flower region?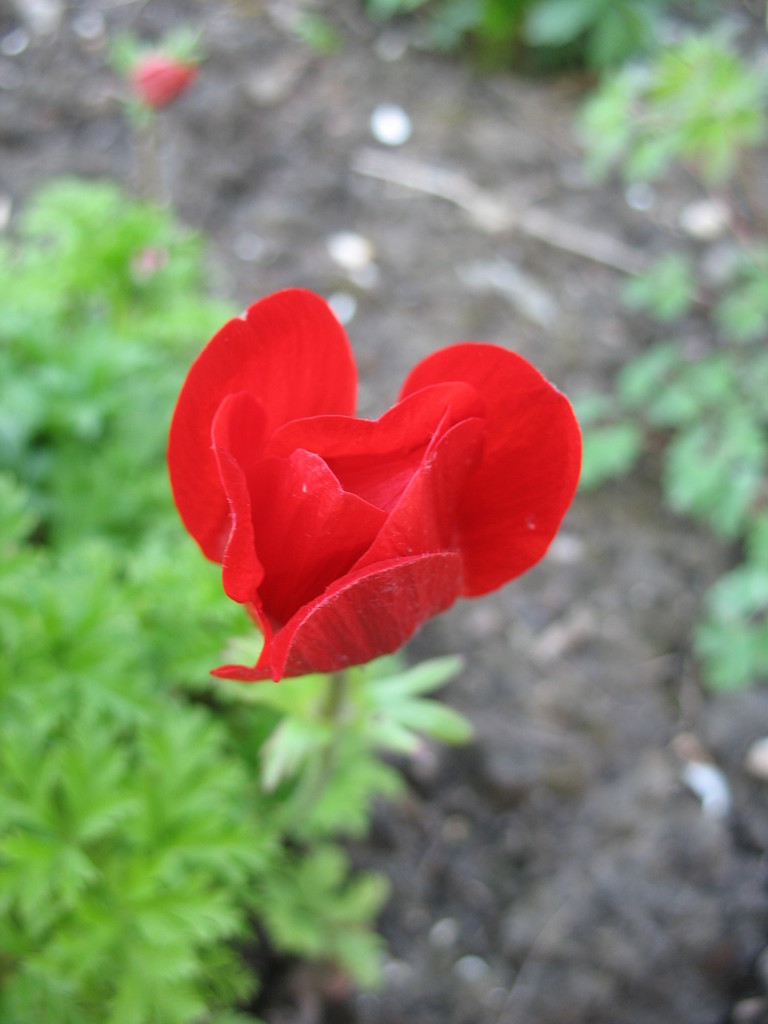
<bbox>161, 305, 581, 704</bbox>
